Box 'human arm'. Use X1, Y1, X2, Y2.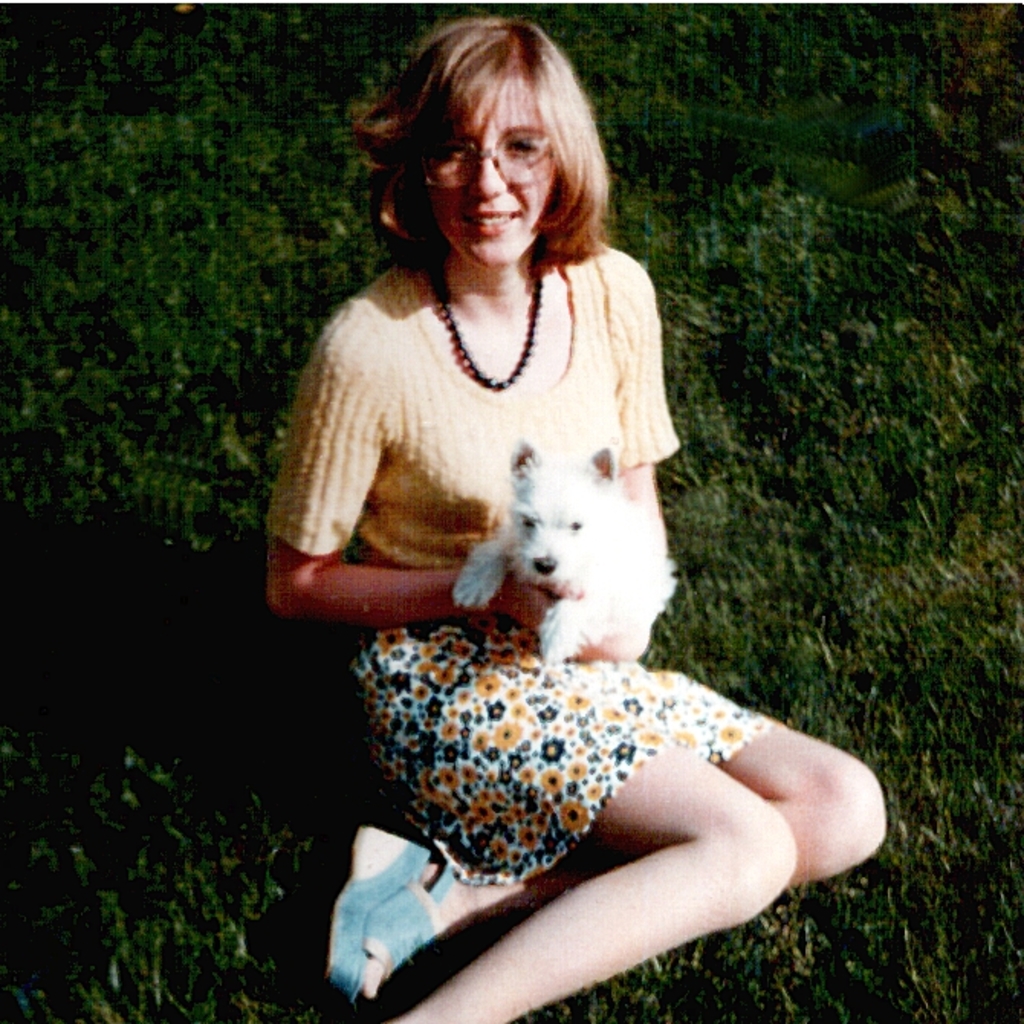
622, 258, 680, 523.
